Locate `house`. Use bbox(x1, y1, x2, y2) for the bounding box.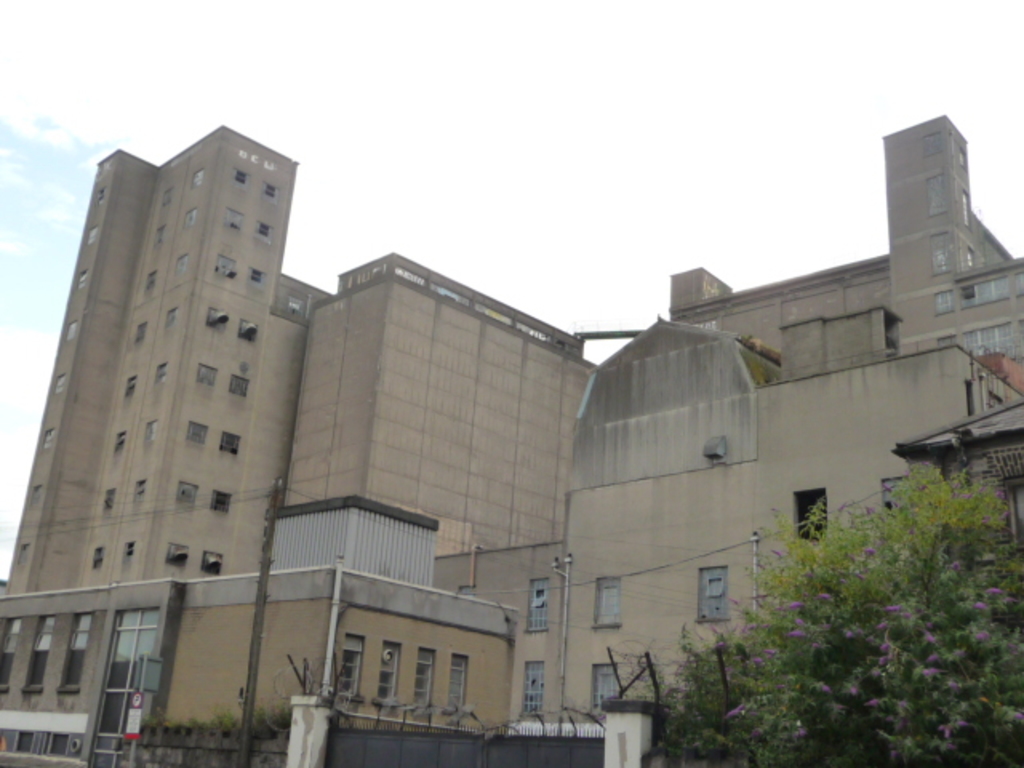
bbox(0, 125, 1022, 766).
